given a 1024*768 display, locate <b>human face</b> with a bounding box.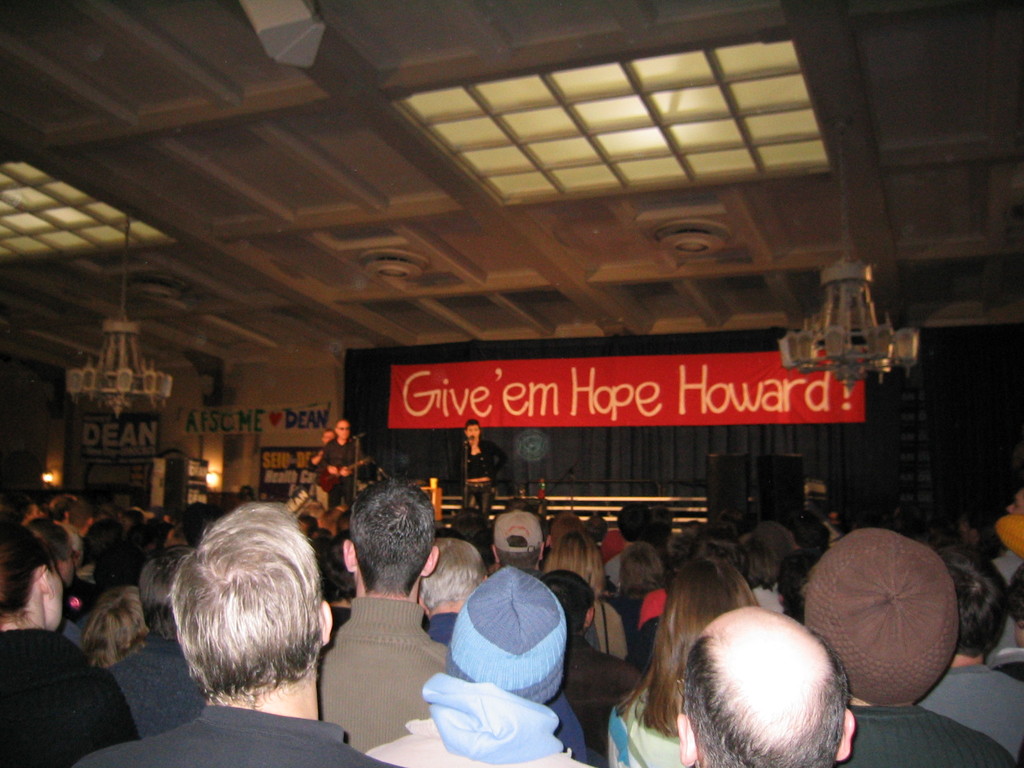
Located: region(465, 424, 479, 440).
